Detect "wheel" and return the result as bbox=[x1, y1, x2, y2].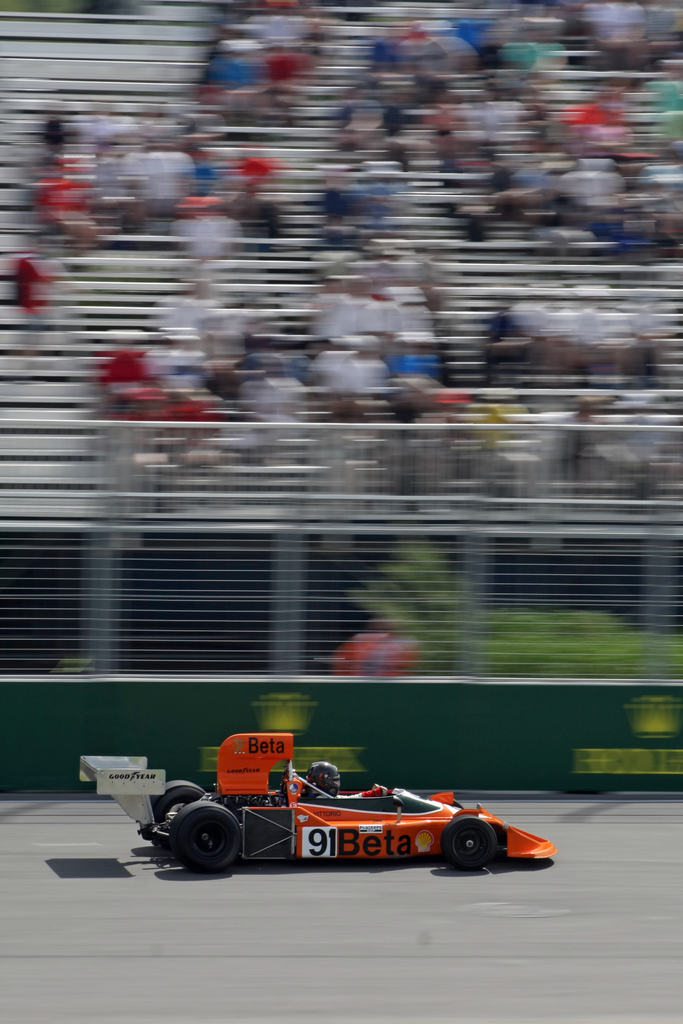
bbox=[441, 815, 497, 870].
